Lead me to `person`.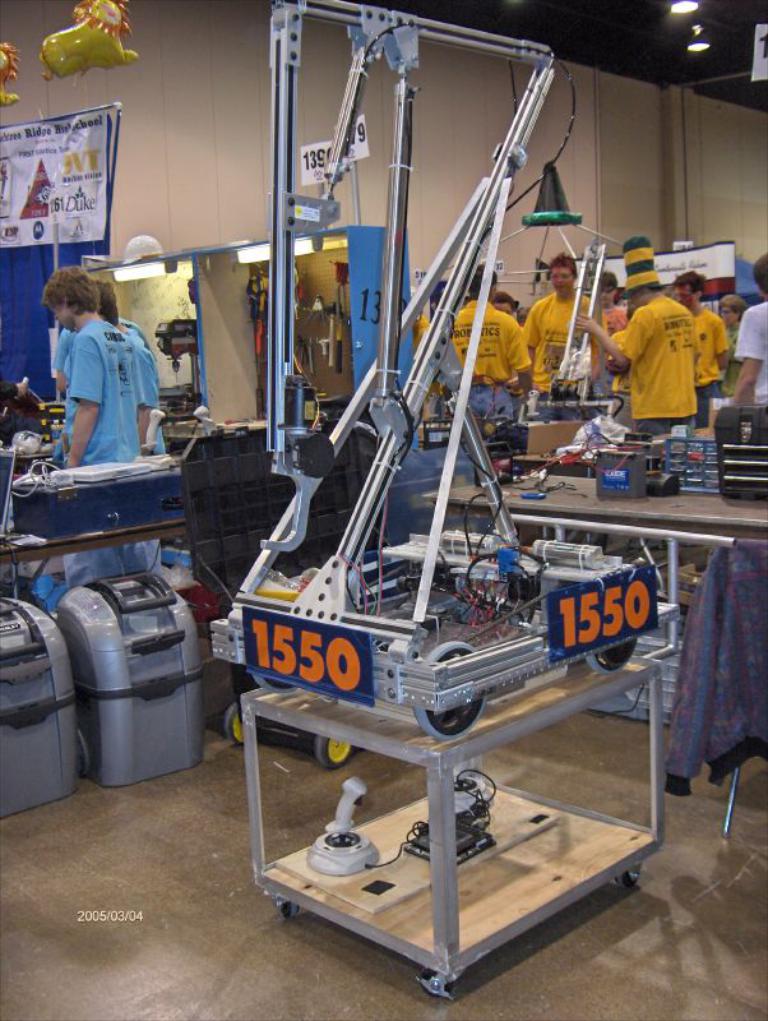
Lead to x1=726, y1=255, x2=767, y2=402.
